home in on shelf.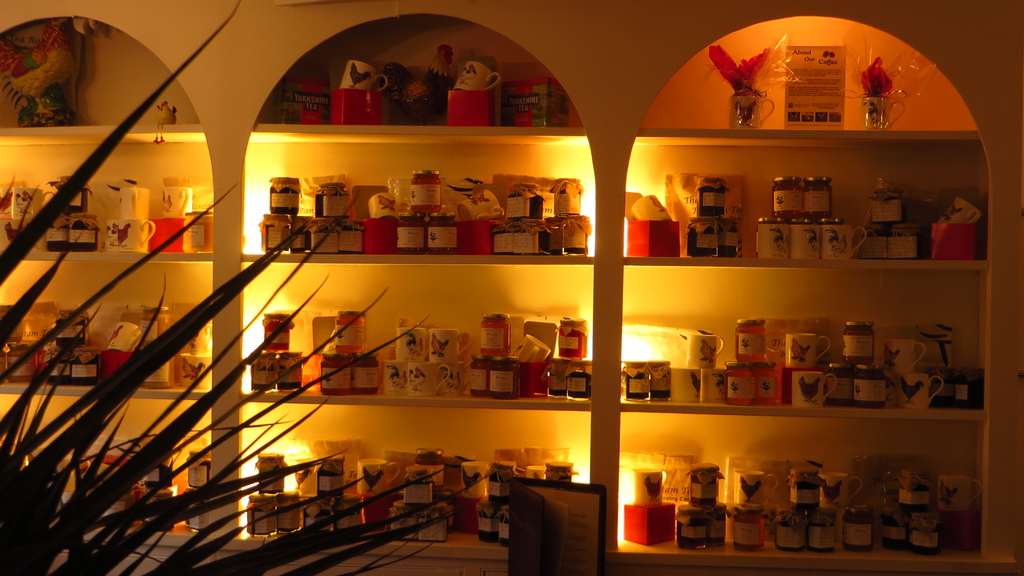
Homed in at 0/362/205/408.
